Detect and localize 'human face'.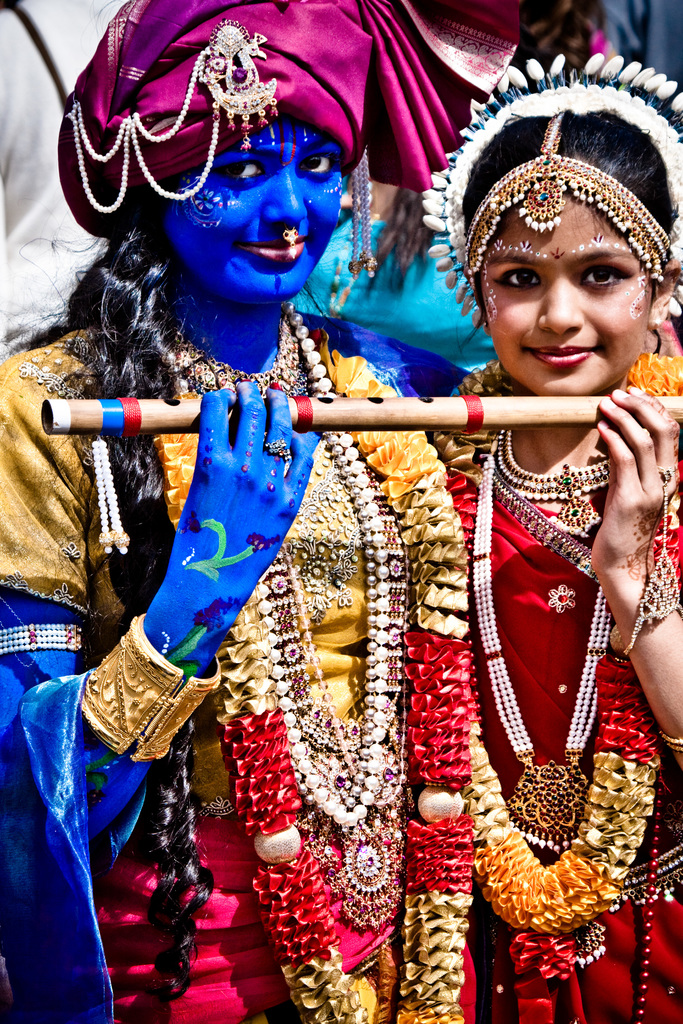
Localized at l=164, t=120, r=344, b=301.
